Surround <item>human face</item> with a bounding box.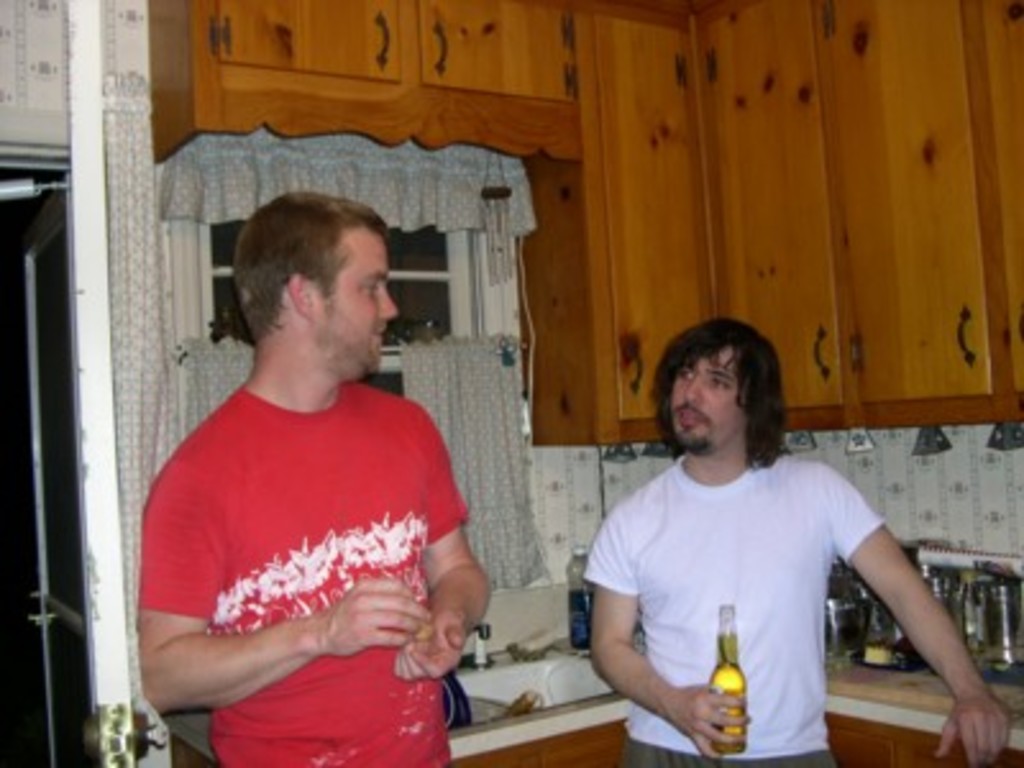
select_region(307, 225, 399, 381).
